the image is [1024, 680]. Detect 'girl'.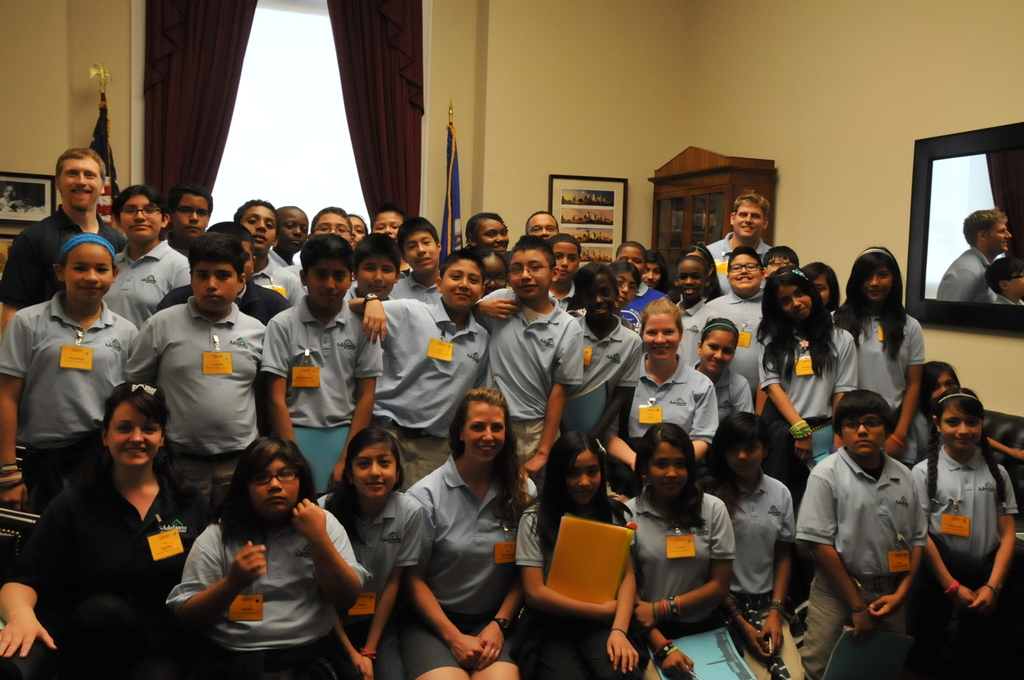
Detection: 608, 266, 650, 348.
